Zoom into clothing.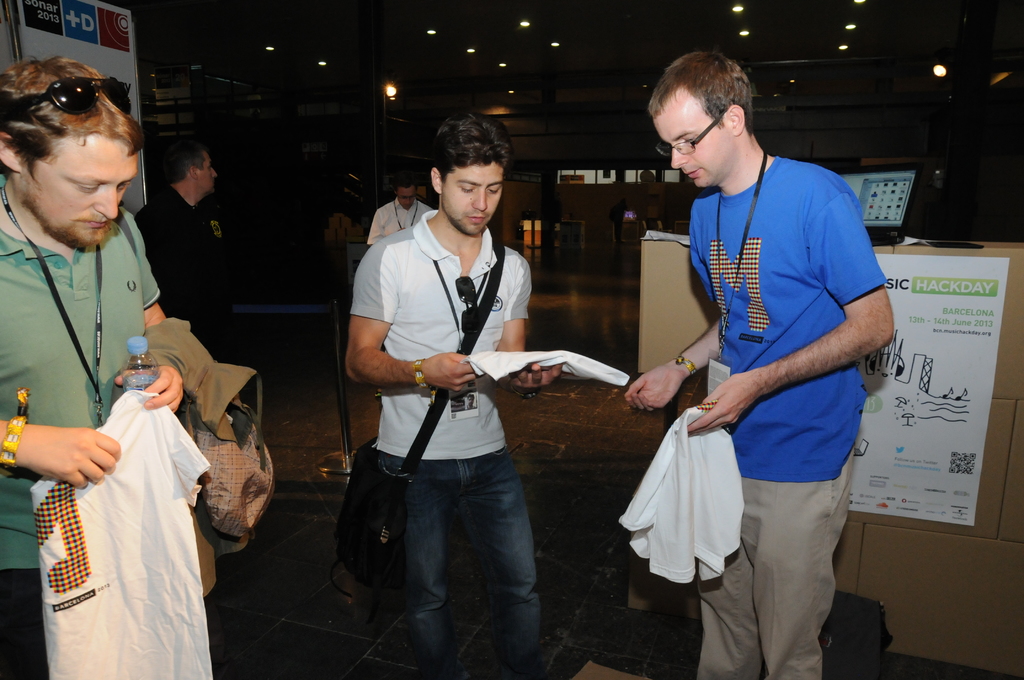
Zoom target: bbox=(353, 213, 531, 679).
